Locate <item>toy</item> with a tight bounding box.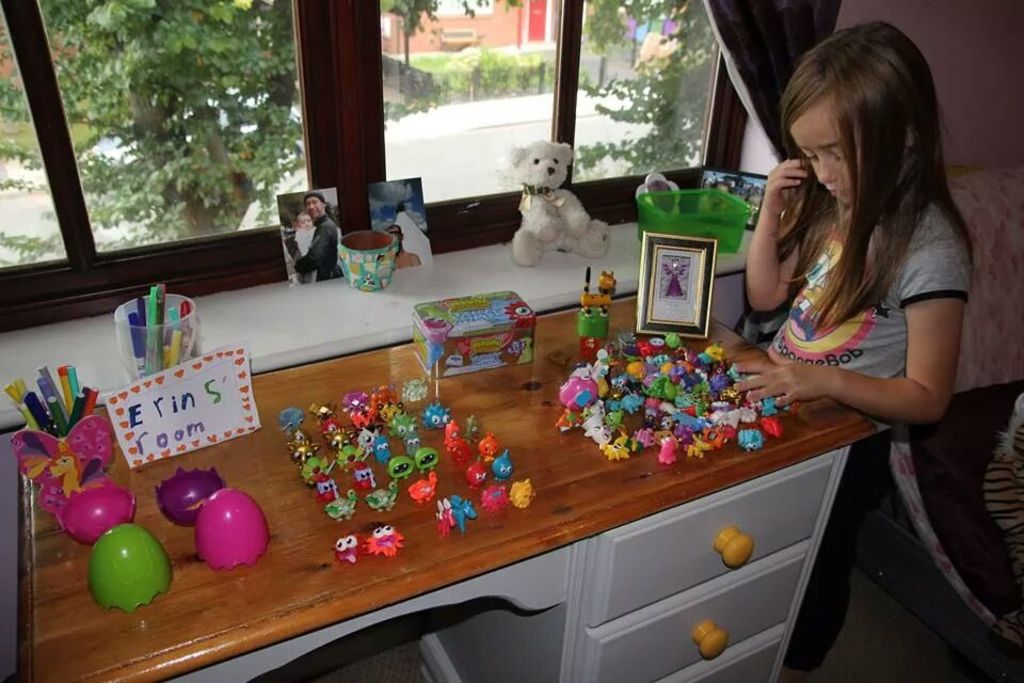
[287, 428, 314, 454].
